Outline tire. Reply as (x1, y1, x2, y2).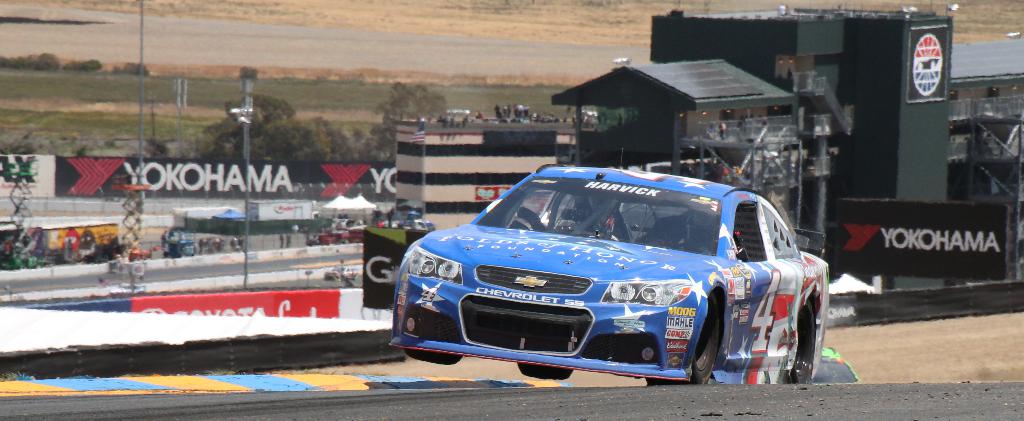
(333, 276, 340, 284).
